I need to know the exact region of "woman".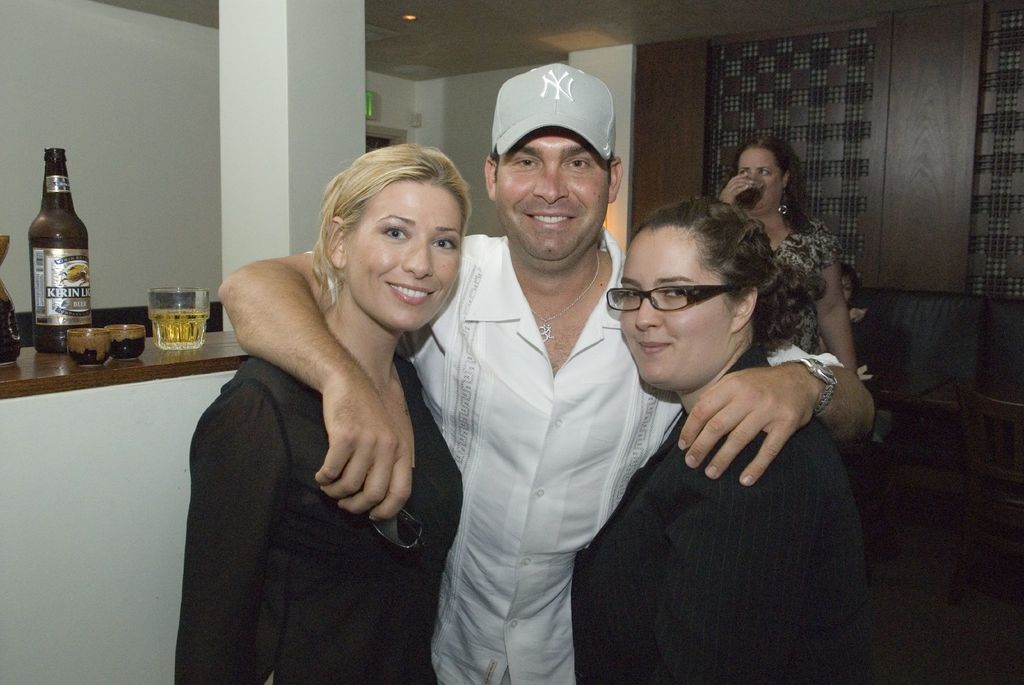
Region: 167 140 466 684.
